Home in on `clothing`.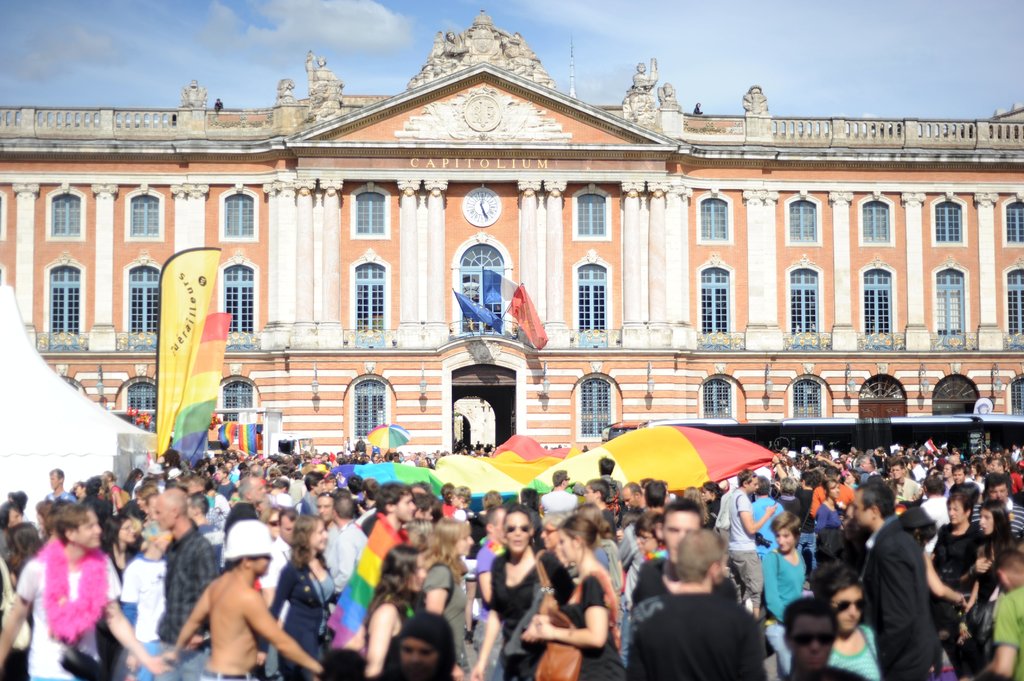
Homed in at x1=858 y1=513 x2=945 y2=680.
